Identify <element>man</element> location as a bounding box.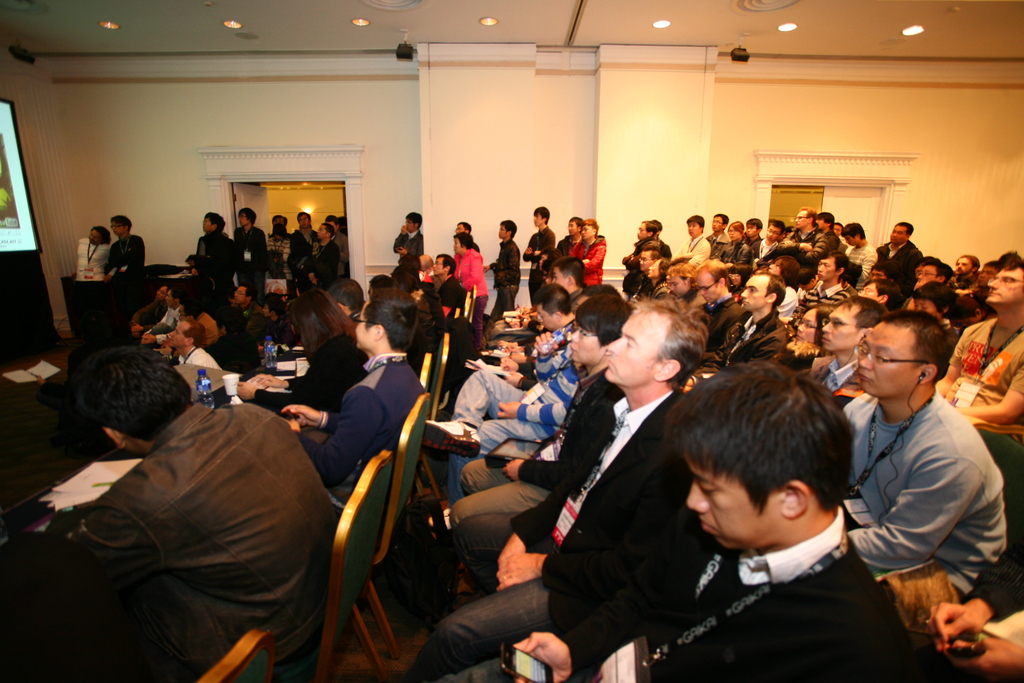
rect(426, 254, 465, 304).
